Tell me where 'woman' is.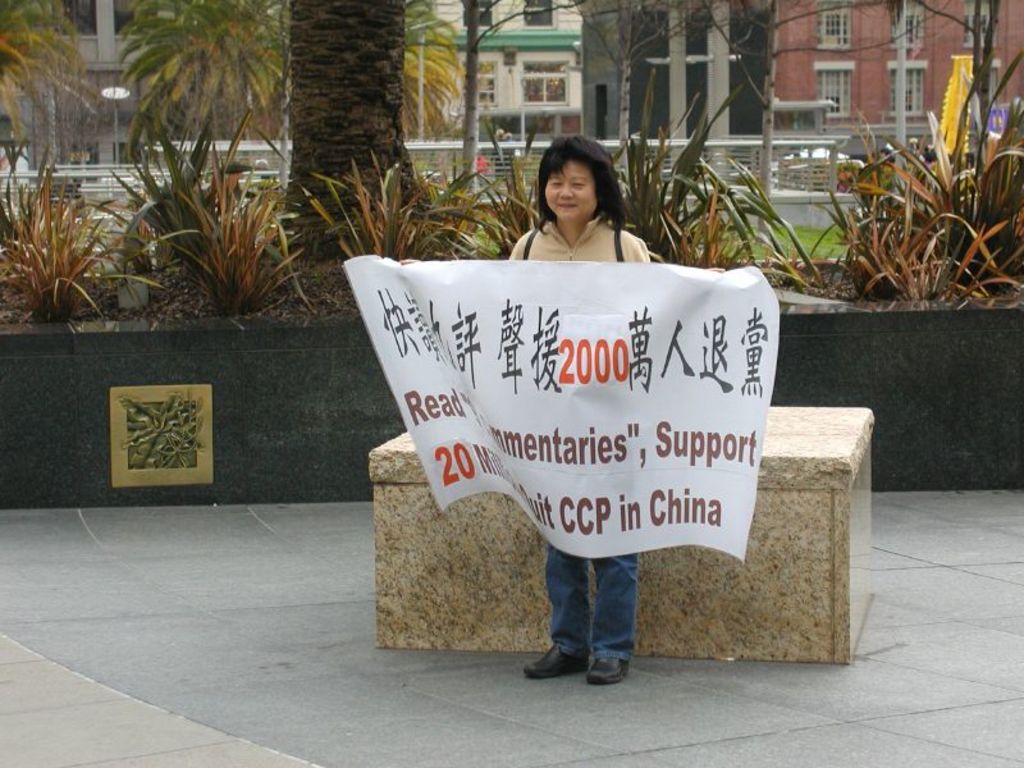
'woman' is at locate(407, 143, 731, 645).
